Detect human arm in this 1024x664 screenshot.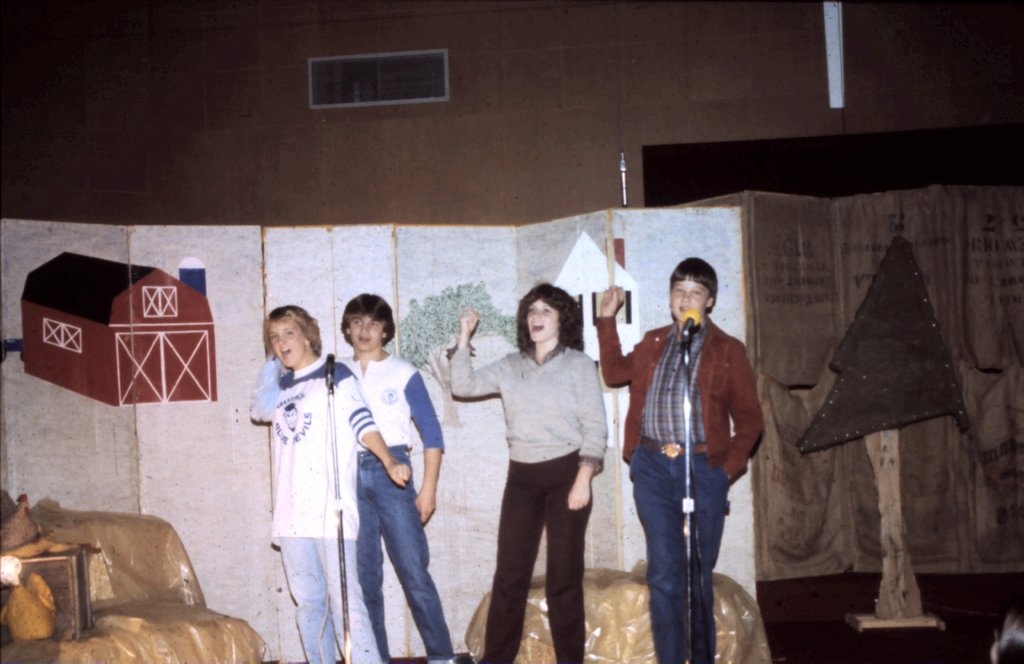
Detection: pyautogui.locateOnScreen(592, 282, 648, 389).
